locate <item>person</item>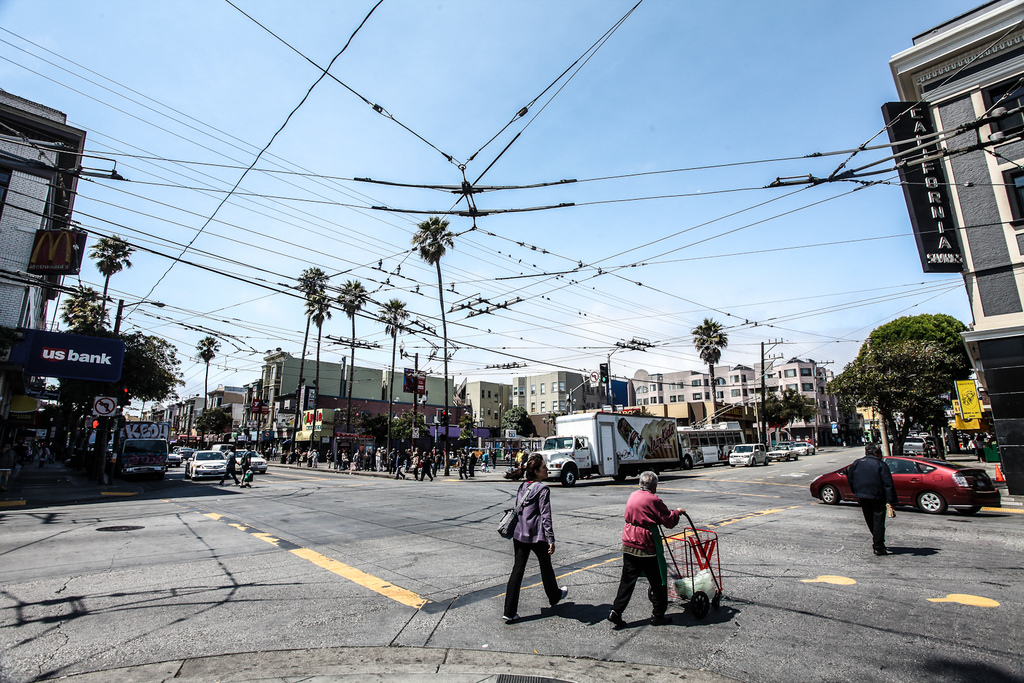
(502,454,566,622)
